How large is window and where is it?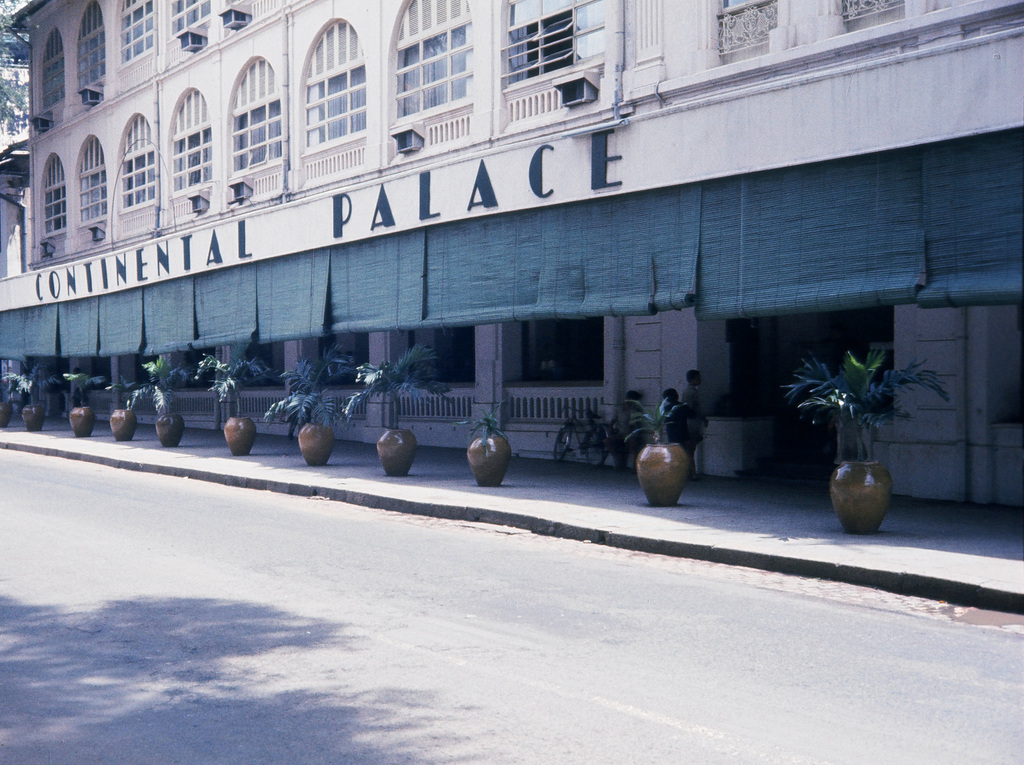
Bounding box: locate(37, 153, 70, 237).
